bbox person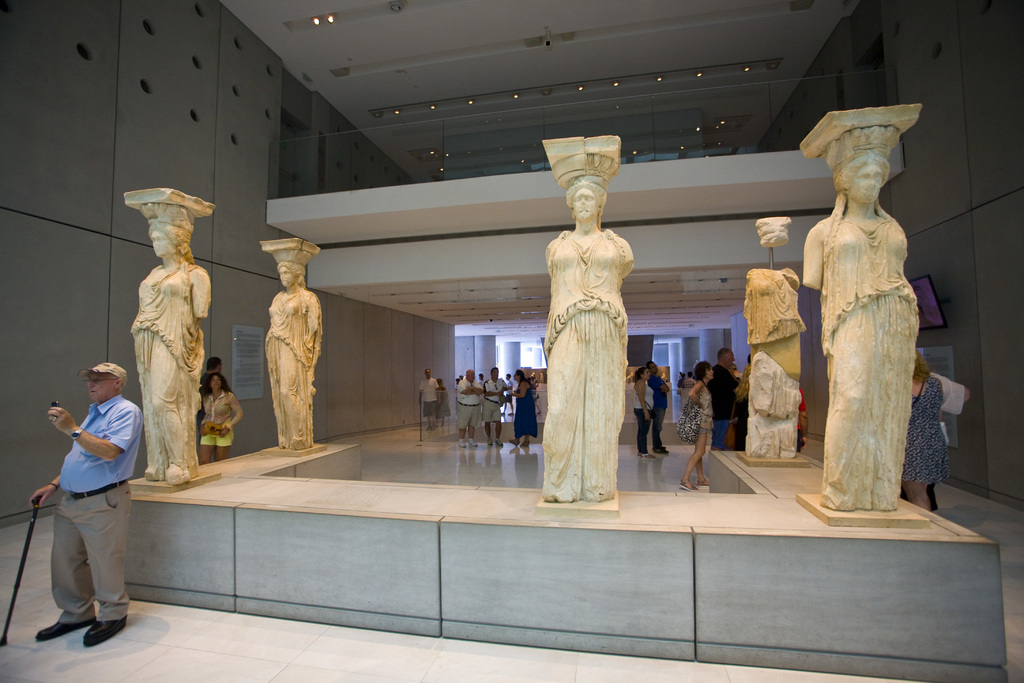
bbox=(418, 370, 436, 438)
